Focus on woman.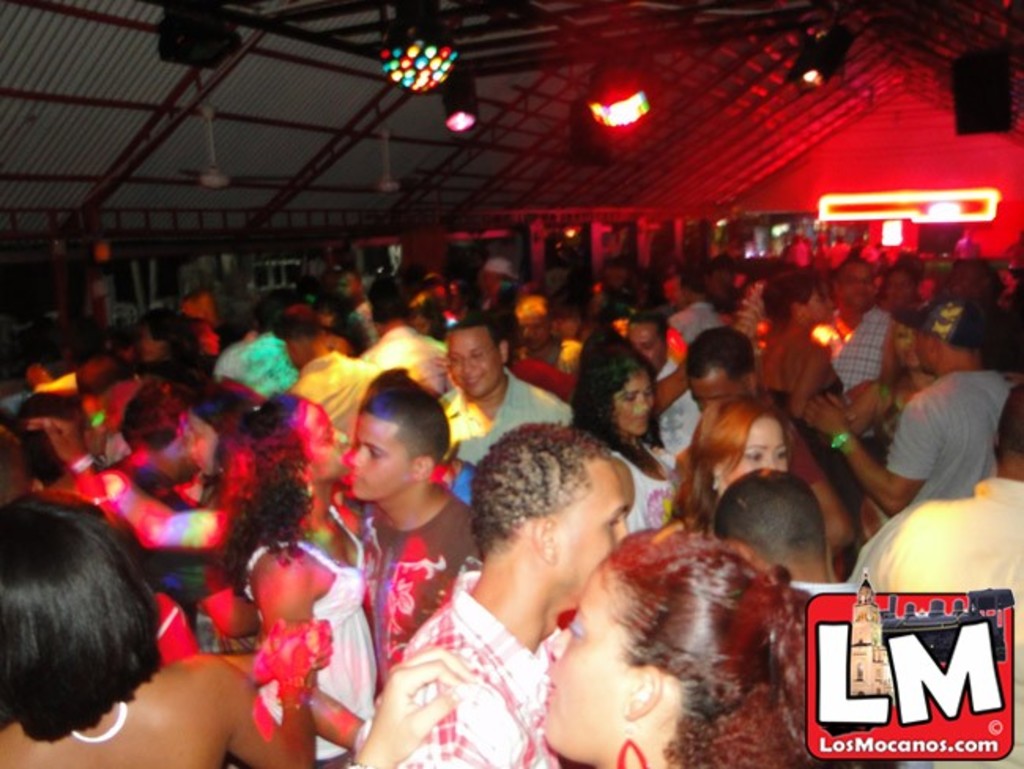
Focused at 213:381:389:767.
